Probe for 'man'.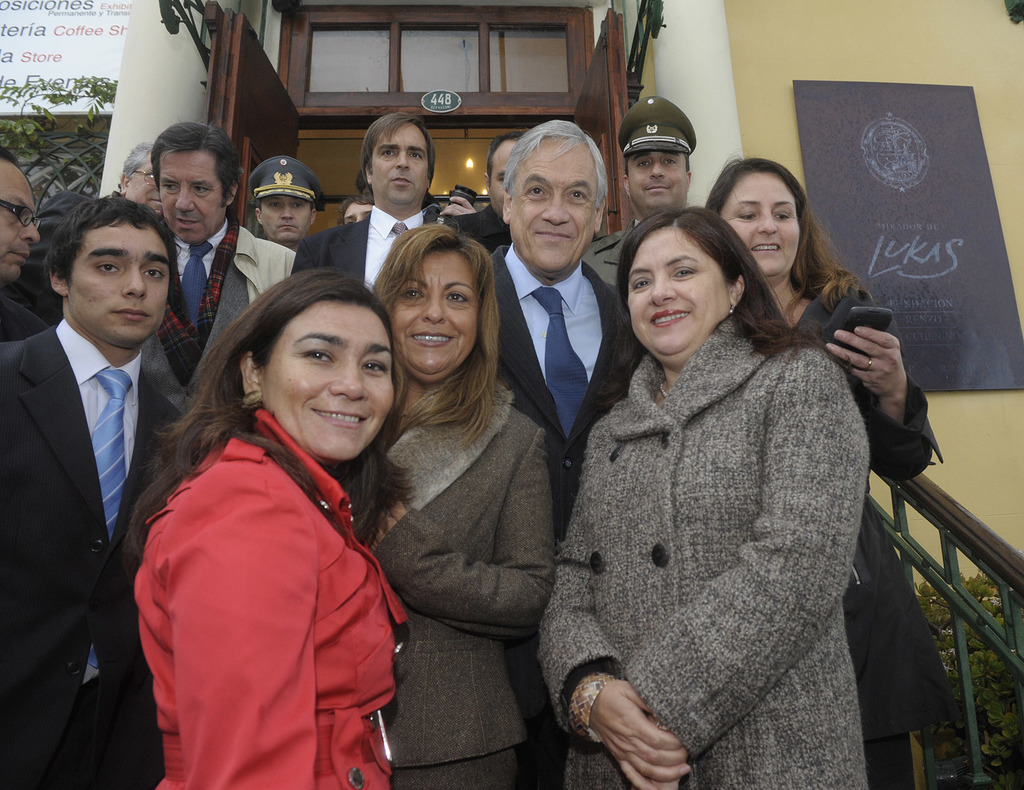
Probe result: <region>578, 95, 695, 283</region>.
